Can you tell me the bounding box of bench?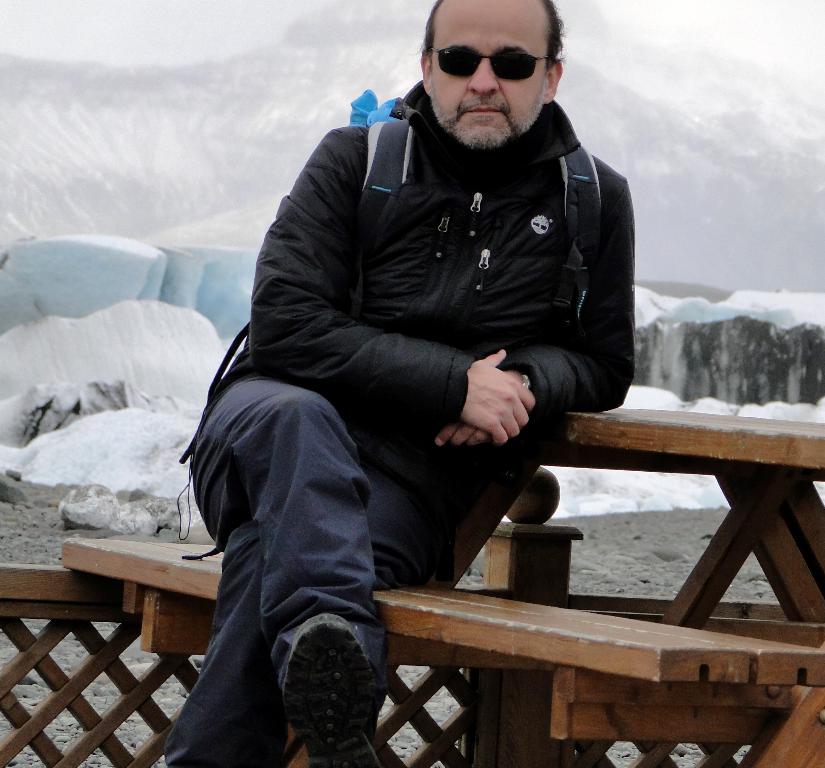
region(58, 406, 824, 767).
